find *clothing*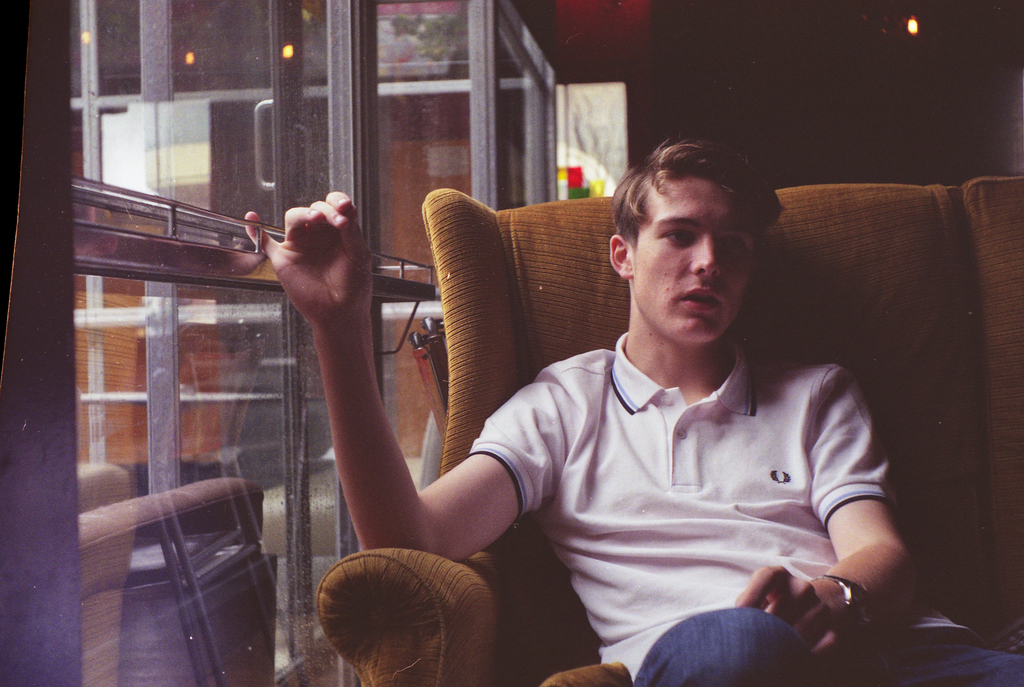
{"x1": 445, "y1": 286, "x2": 939, "y2": 665}
